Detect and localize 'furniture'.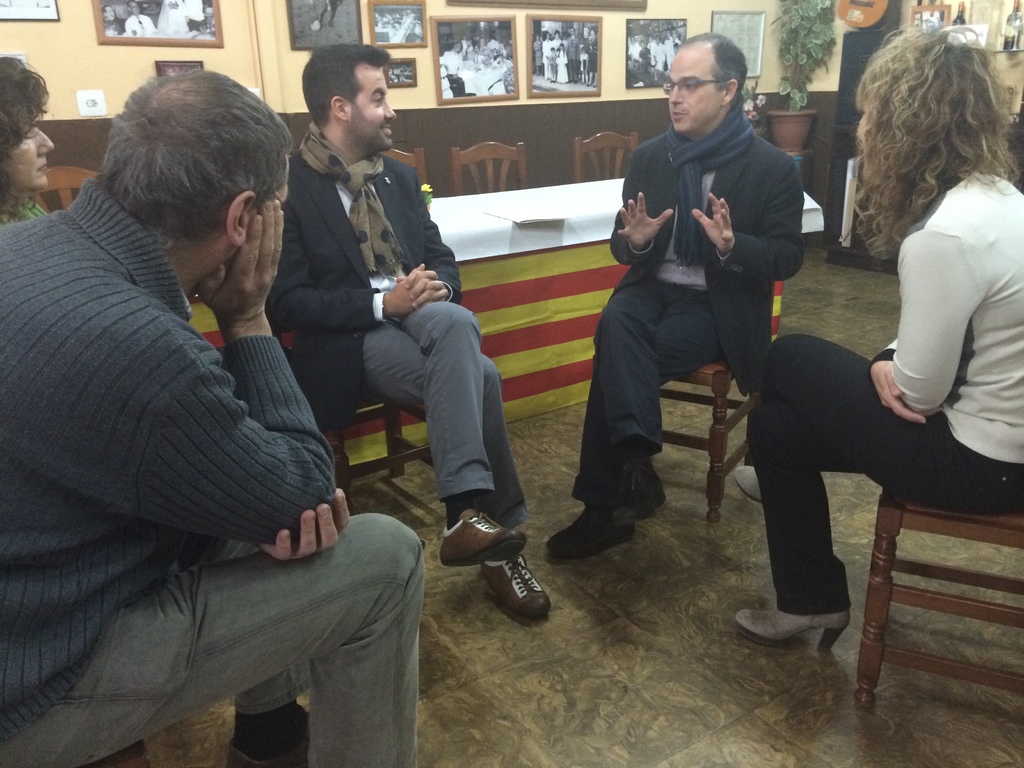
Localized at bbox(384, 146, 428, 194).
